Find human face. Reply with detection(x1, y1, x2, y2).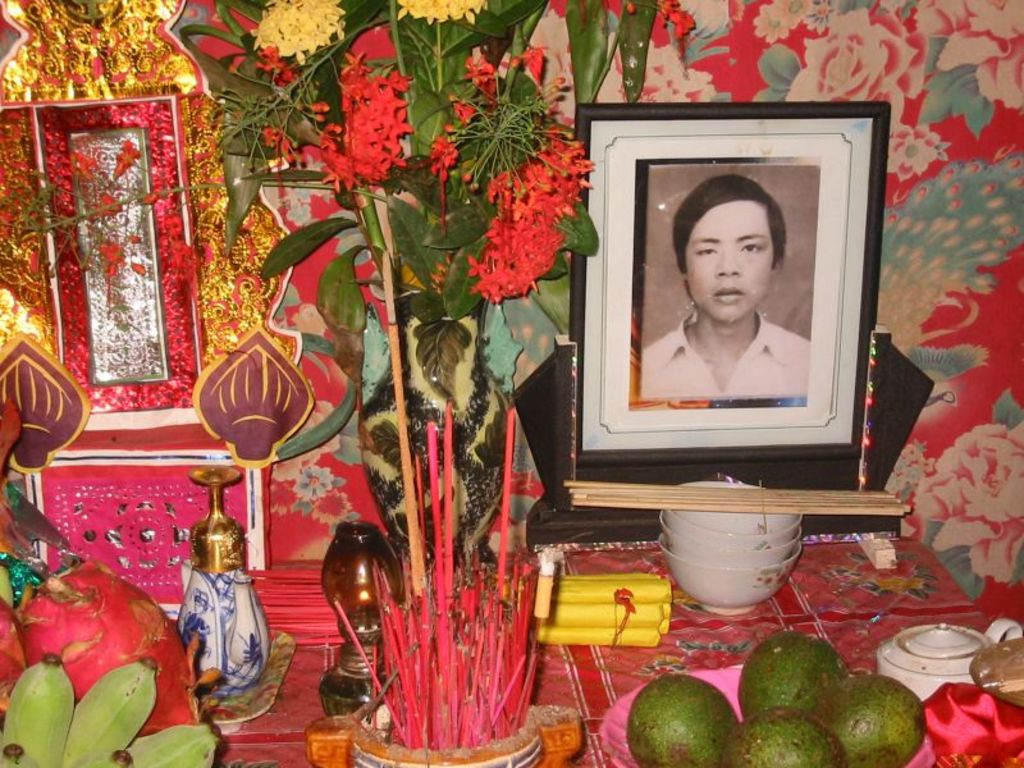
detection(682, 201, 778, 323).
